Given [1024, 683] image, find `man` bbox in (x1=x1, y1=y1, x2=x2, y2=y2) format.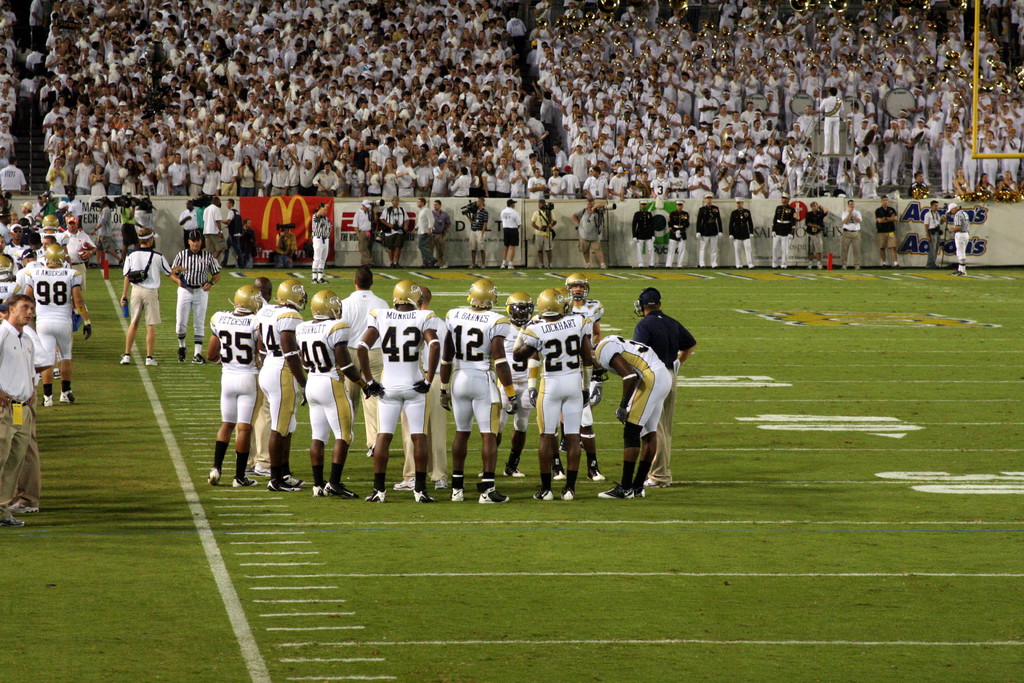
(x1=564, y1=276, x2=600, y2=482).
